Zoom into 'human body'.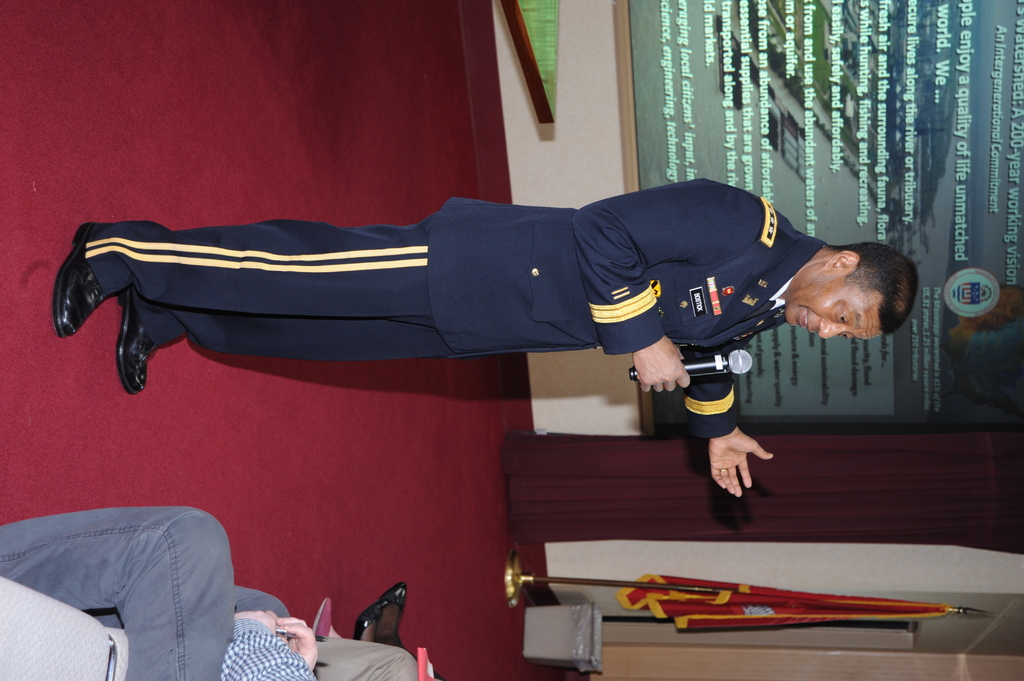
Zoom target: <bbox>84, 163, 922, 470</bbox>.
